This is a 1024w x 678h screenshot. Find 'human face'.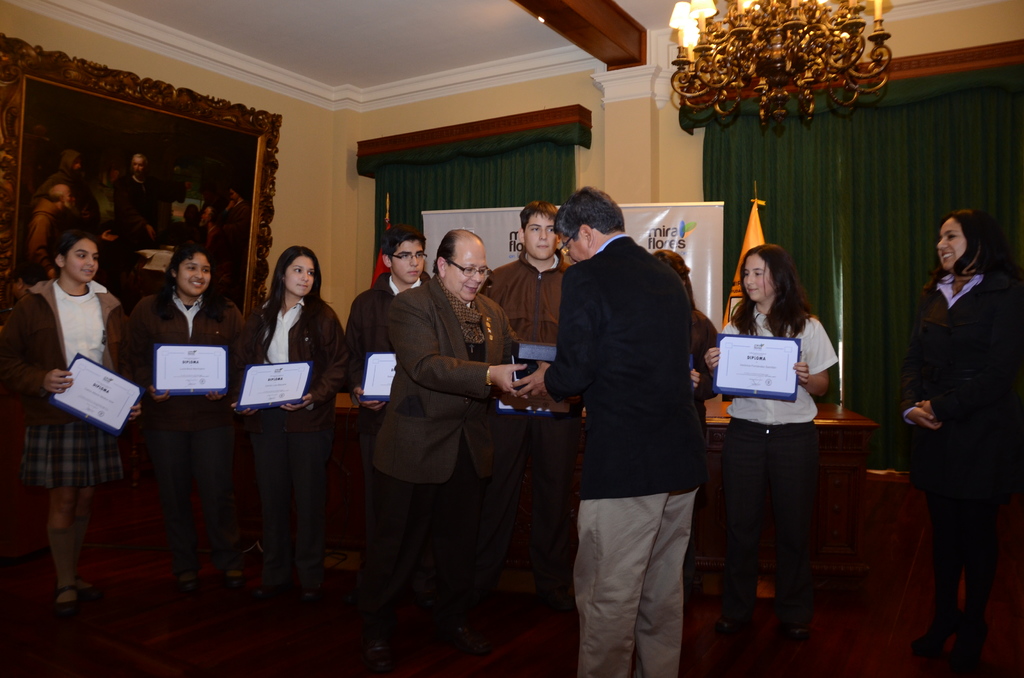
Bounding box: Rect(438, 235, 493, 302).
